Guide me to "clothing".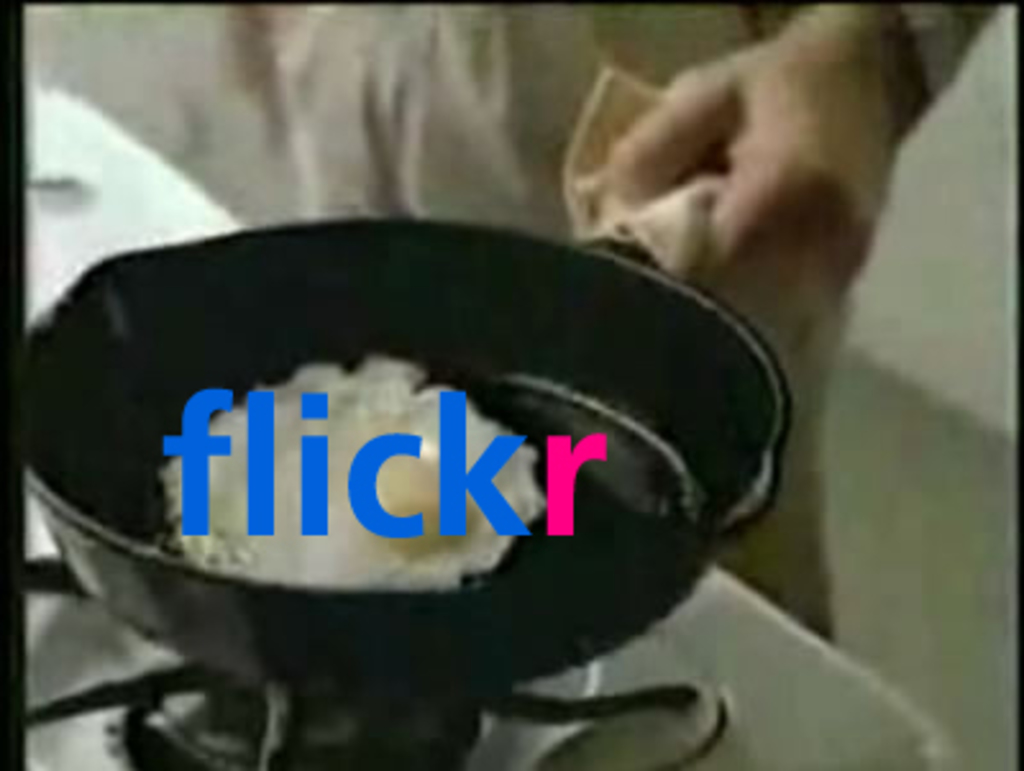
Guidance: (77, 0, 927, 592).
